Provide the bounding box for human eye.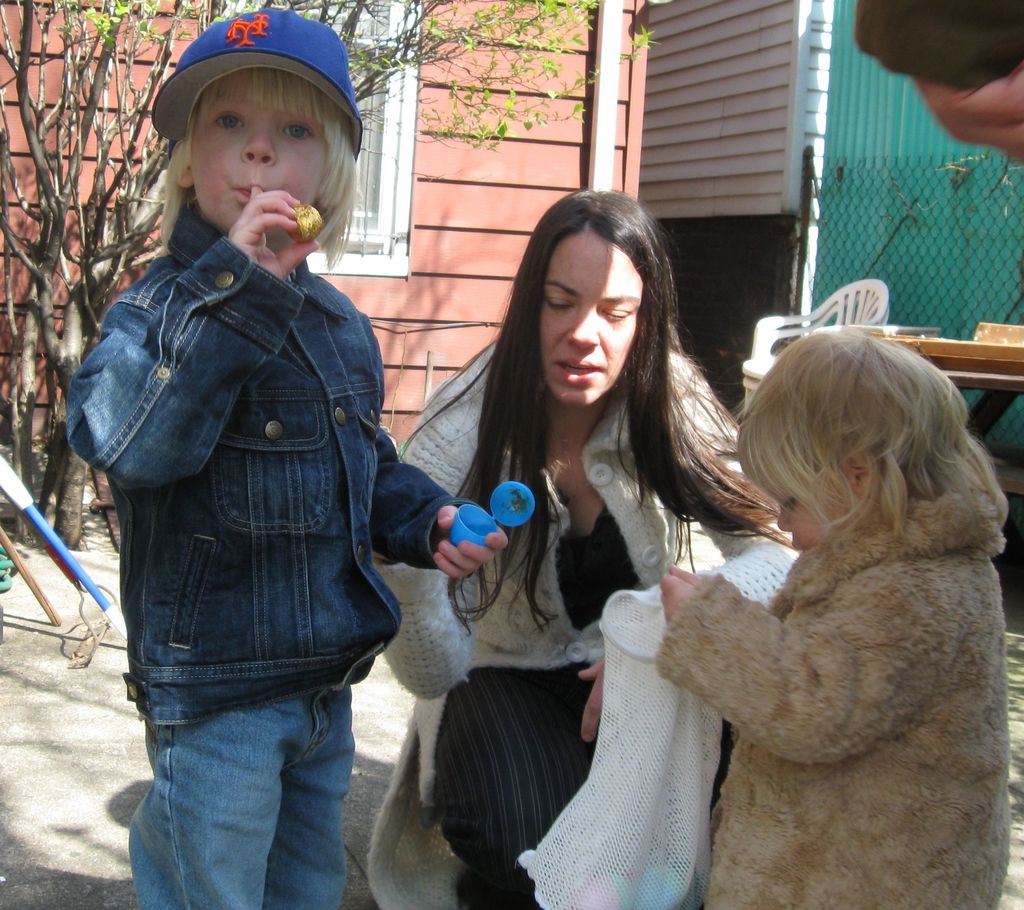
region(781, 492, 799, 509).
